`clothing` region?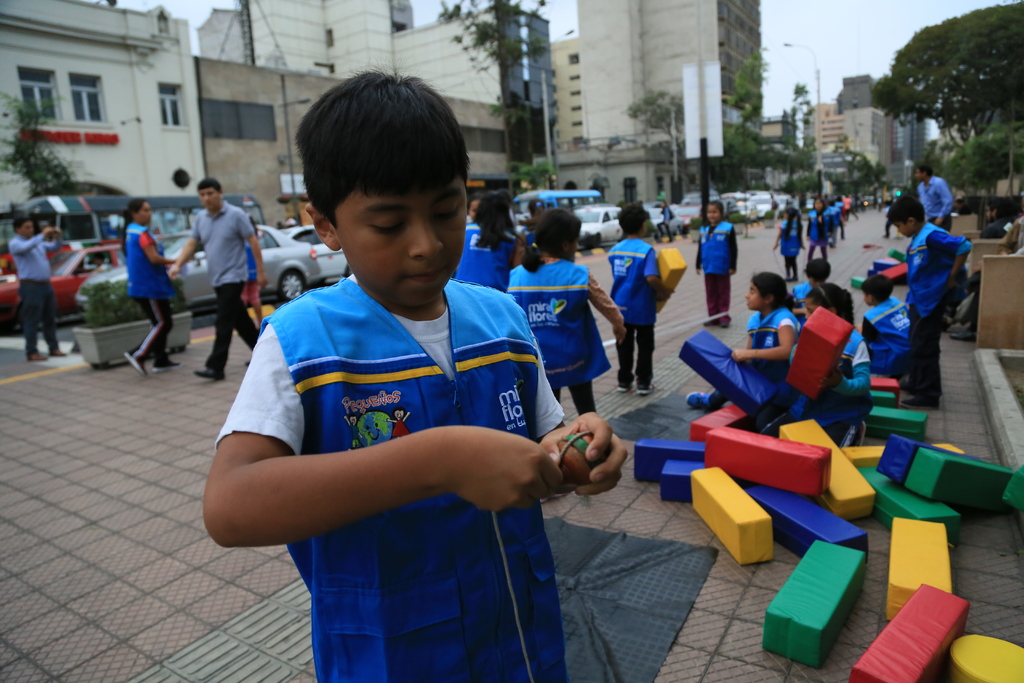
l=125, t=220, r=176, b=365
